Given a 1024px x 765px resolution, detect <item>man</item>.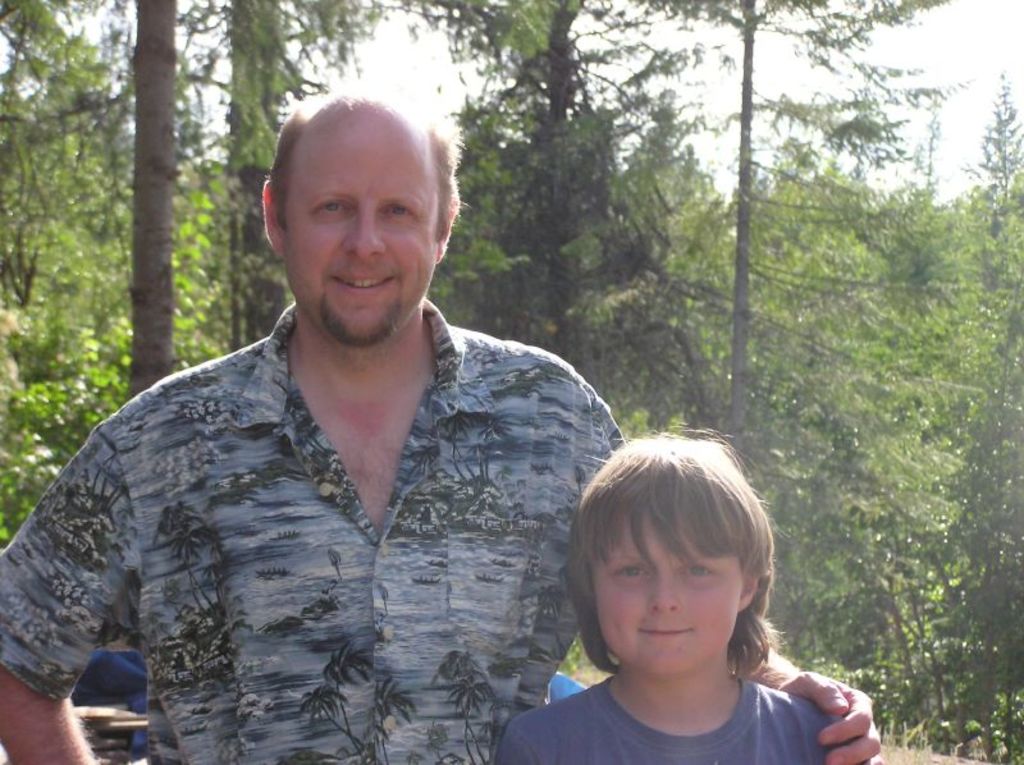
select_region(0, 87, 881, 764).
